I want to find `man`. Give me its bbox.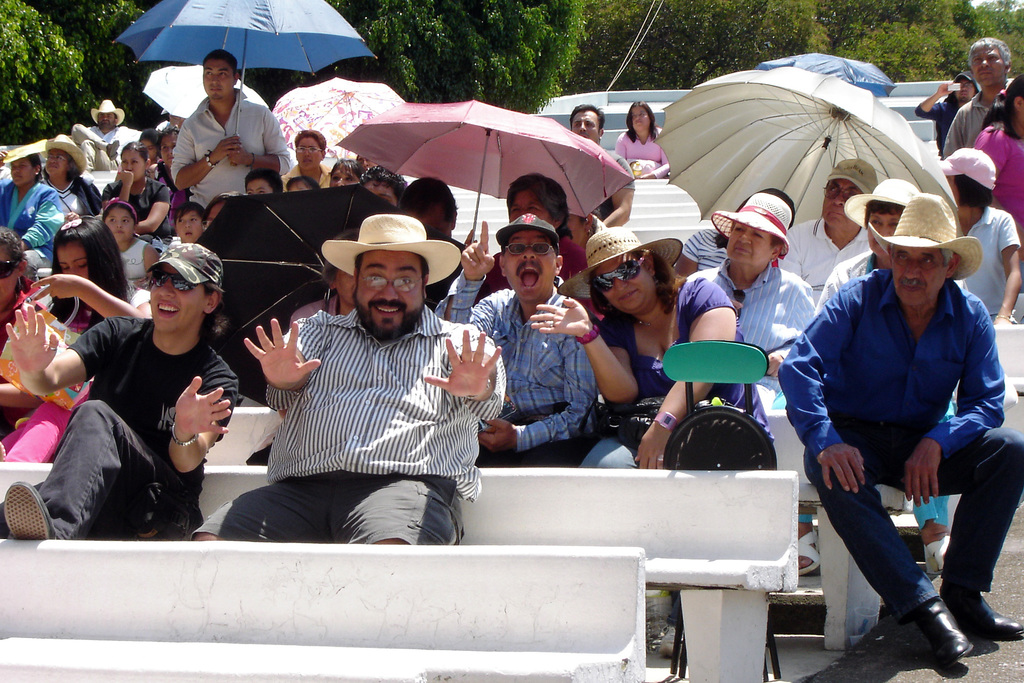
x1=156, y1=43, x2=297, y2=224.
